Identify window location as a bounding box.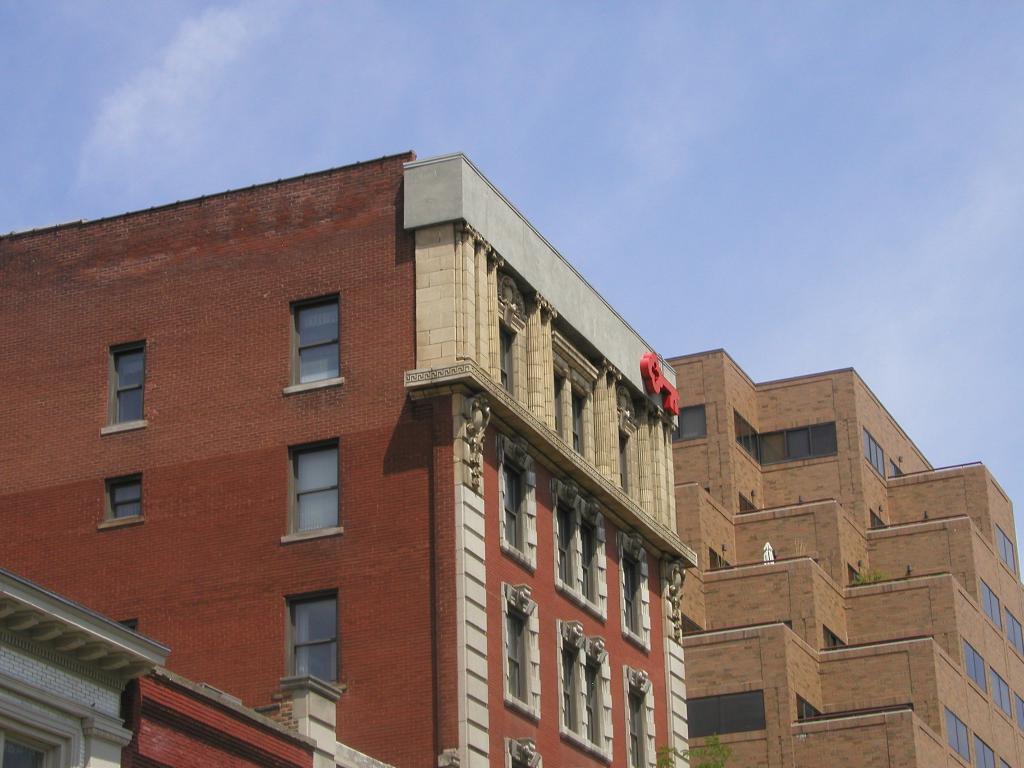
548:474:608:627.
